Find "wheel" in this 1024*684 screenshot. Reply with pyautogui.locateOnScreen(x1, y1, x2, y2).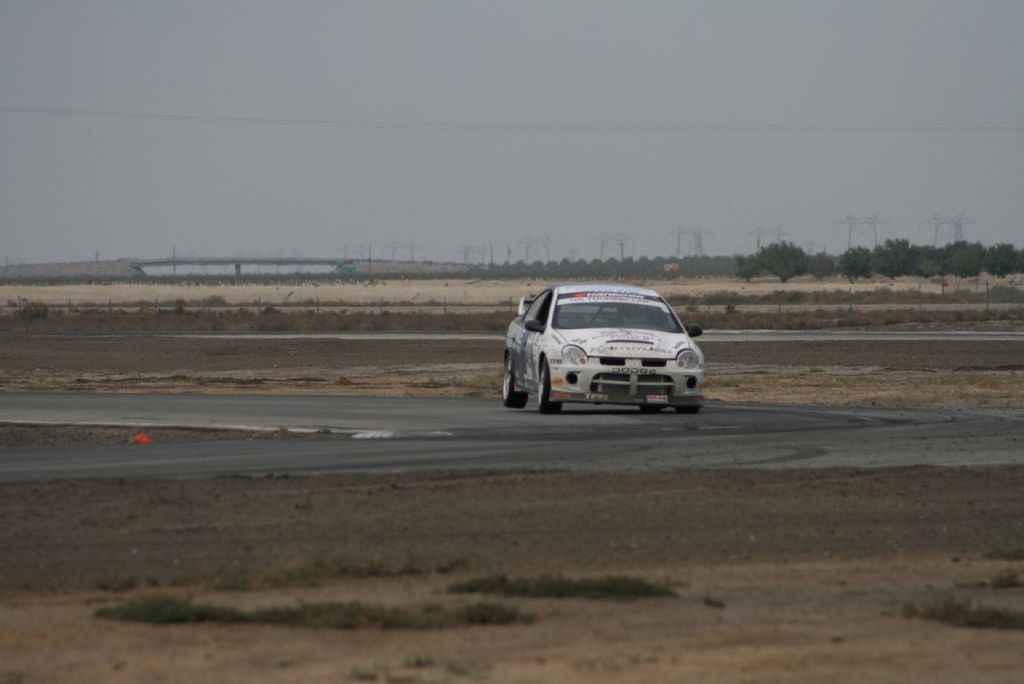
pyautogui.locateOnScreen(503, 358, 531, 411).
